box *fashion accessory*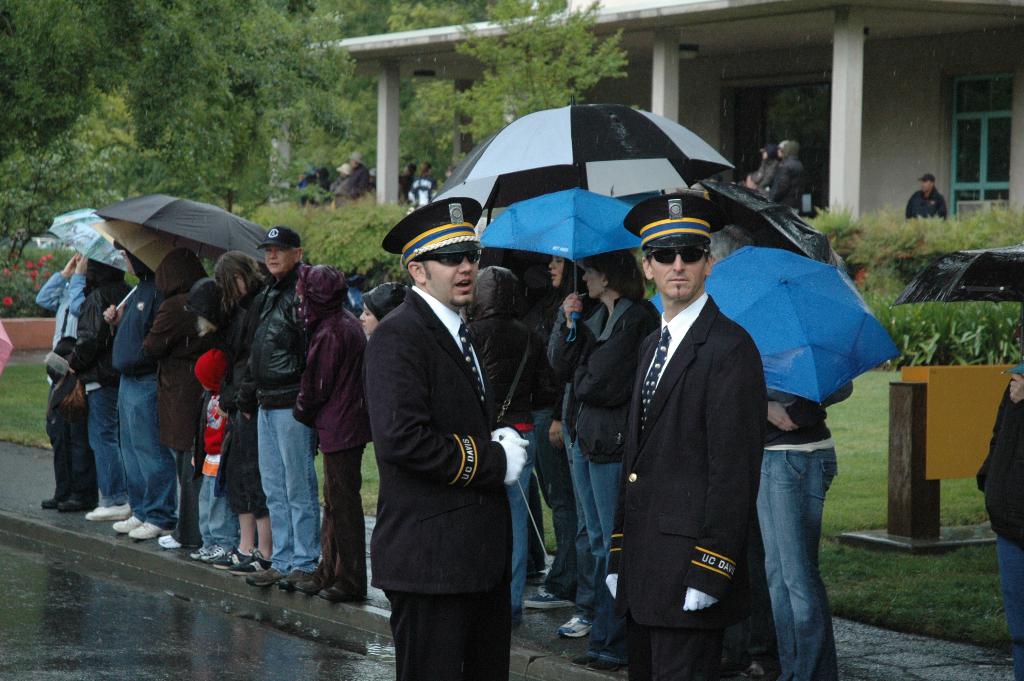
[left=700, top=181, right=837, bottom=266]
